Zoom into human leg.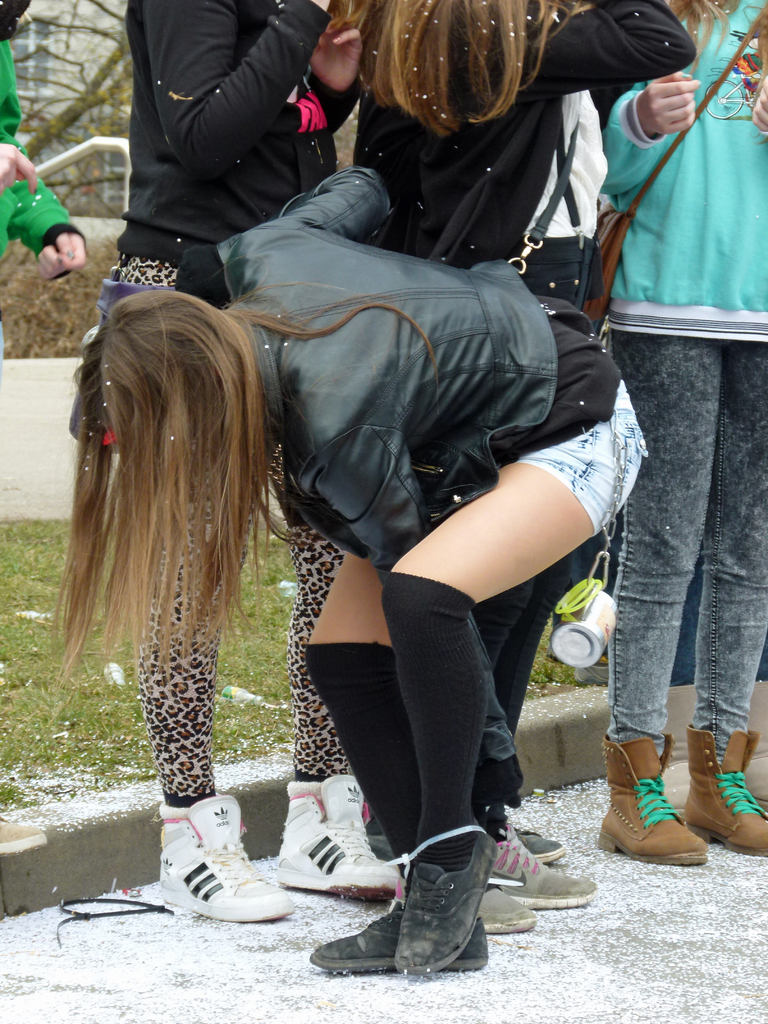
Zoom target: x1=406 y1=405 x2=648 y2=965.
